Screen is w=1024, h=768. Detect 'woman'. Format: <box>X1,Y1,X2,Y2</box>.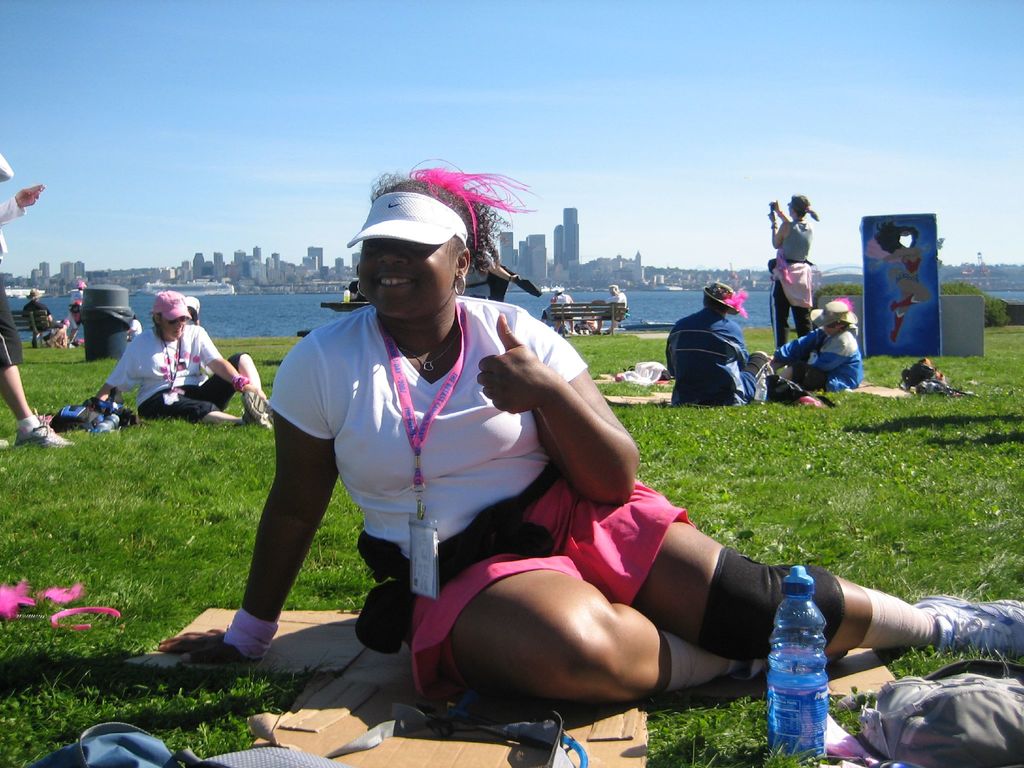
<box>769,298,865,388</box>.
